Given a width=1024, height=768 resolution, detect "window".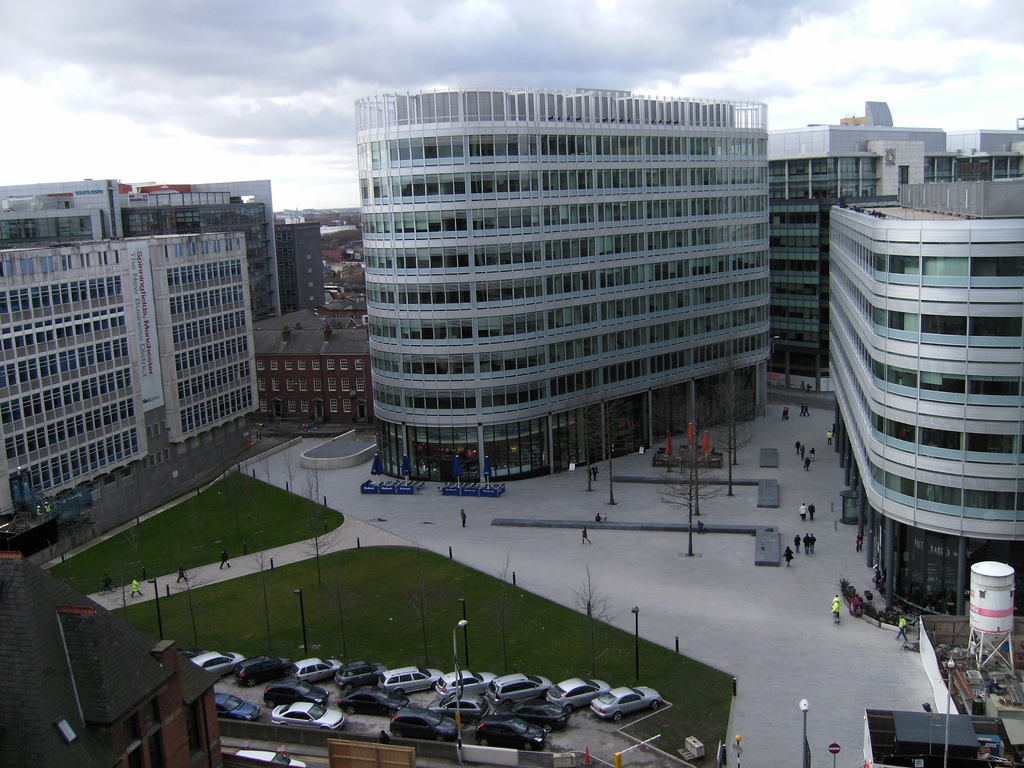
(x1=326, y1=359, x2=335, y2=369).
